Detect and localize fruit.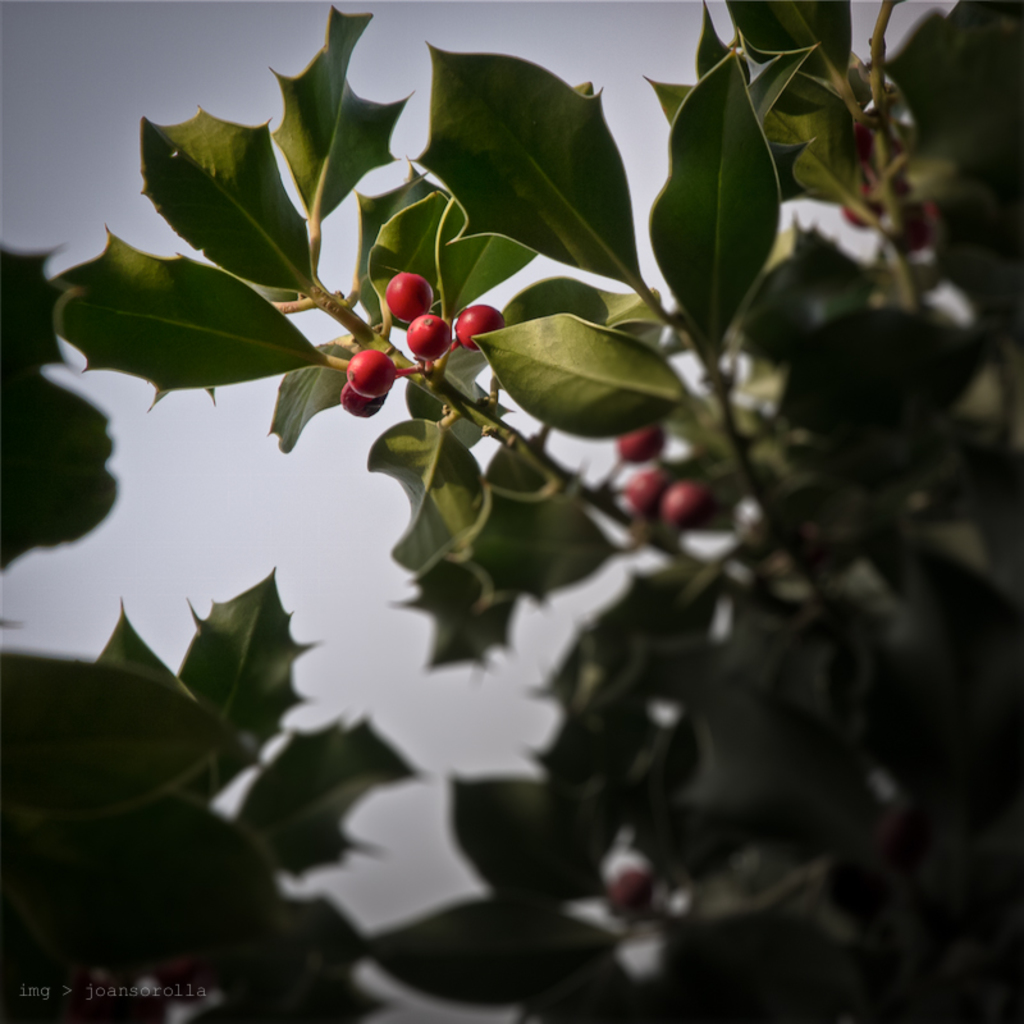
Localized at [left=840, top=177, right=884, bottom=229].
